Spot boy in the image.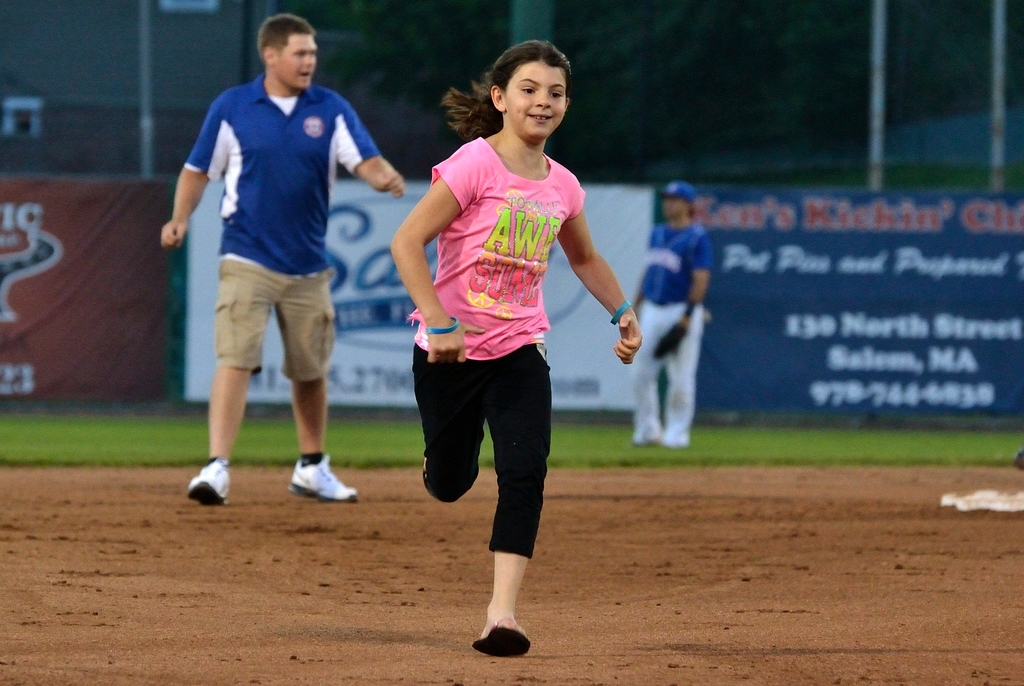
boy found at [left=390, top=40, right=645, bottom=654].
